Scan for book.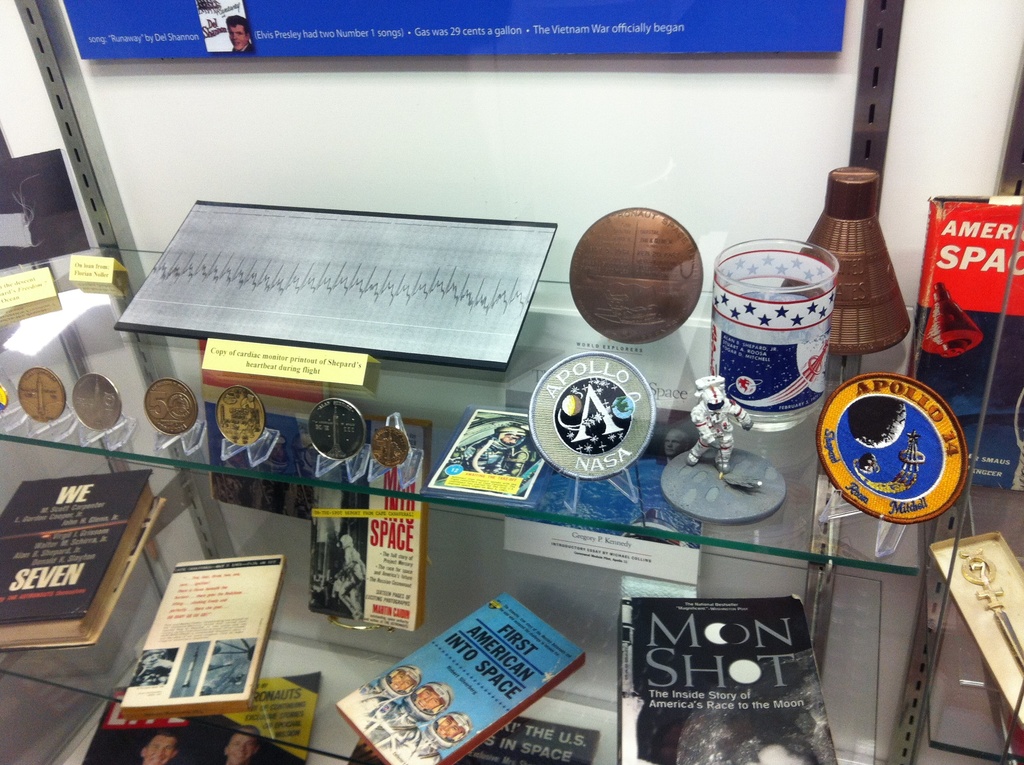
Scan result: 342/720/600/764.
